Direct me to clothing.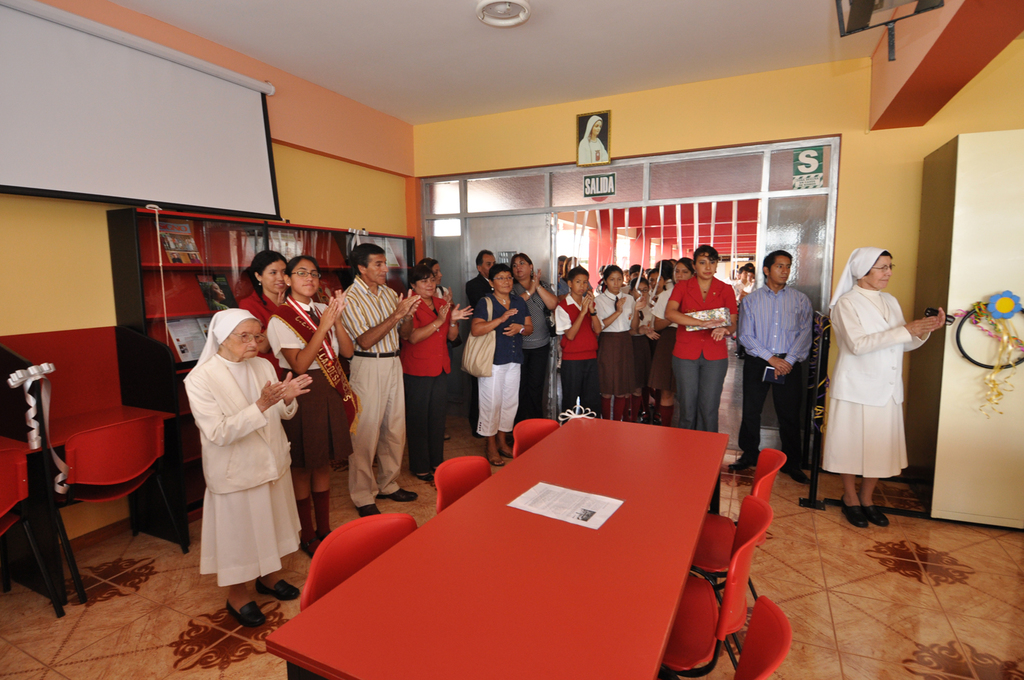
Direction: [672, 279, 737, 426].
